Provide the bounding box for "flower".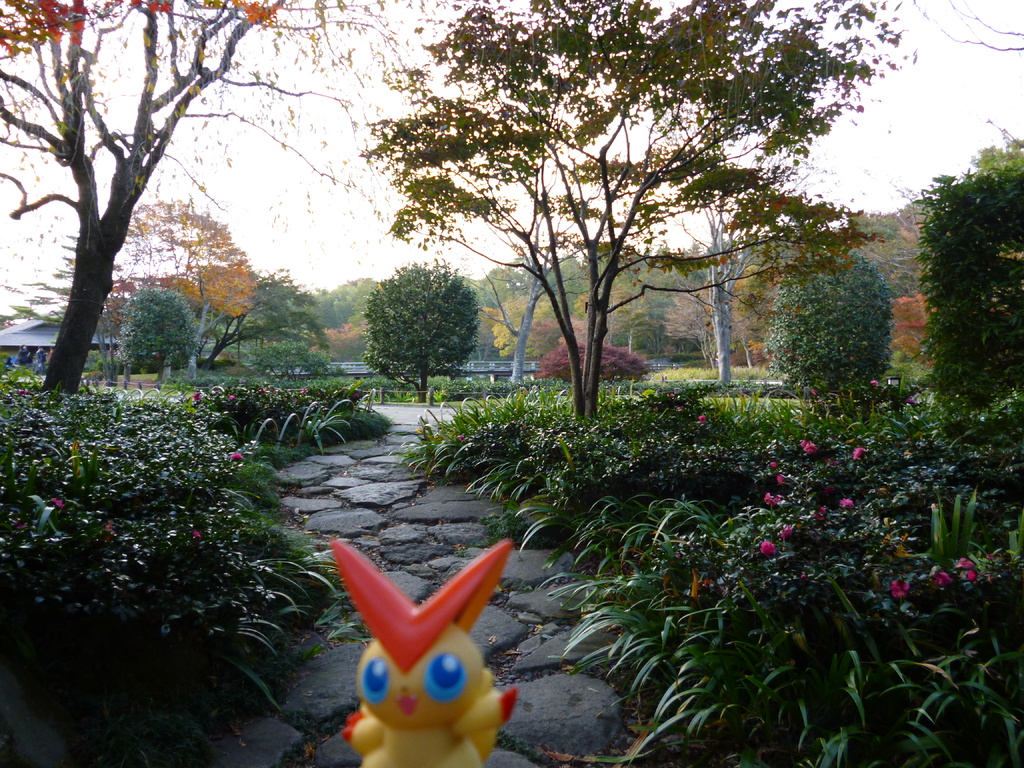
left=695, top=414, right=710, bottom=426.
